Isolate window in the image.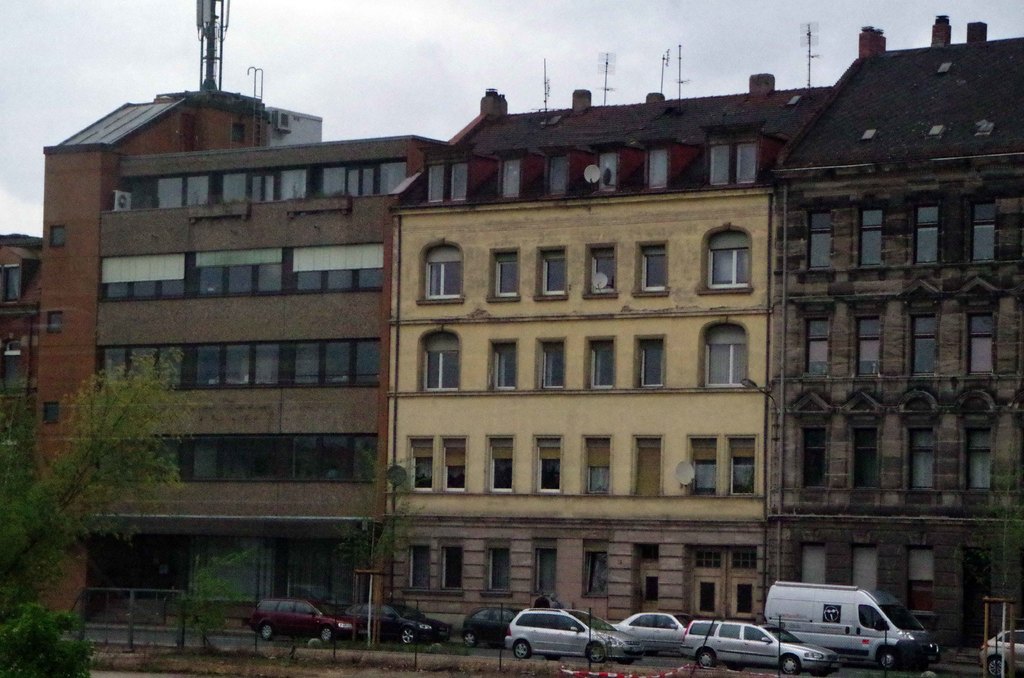
Isolated region: crop(0, 339, 20, 393).
